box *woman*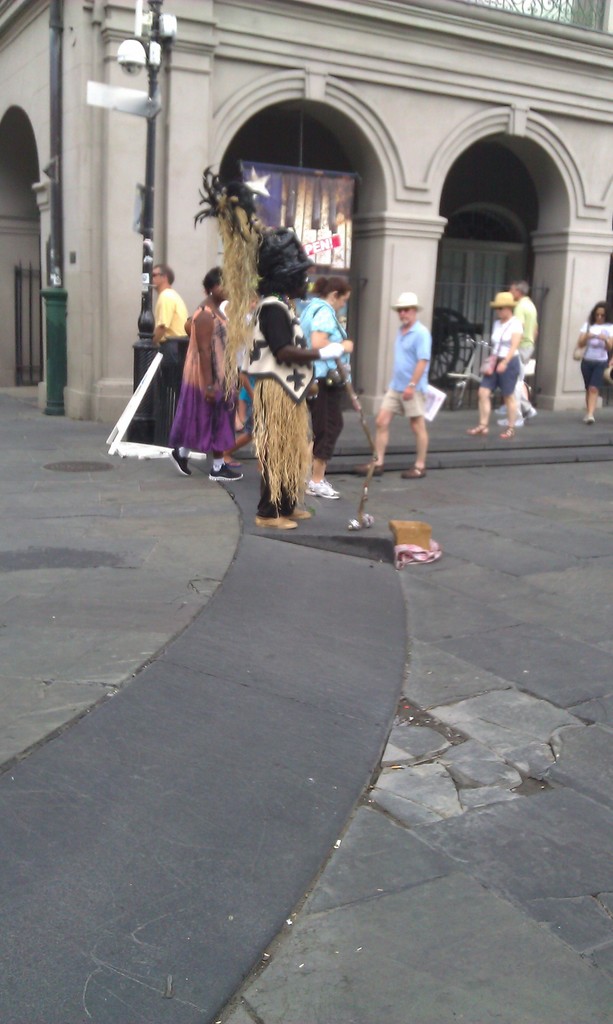
[466,294,523,442]
